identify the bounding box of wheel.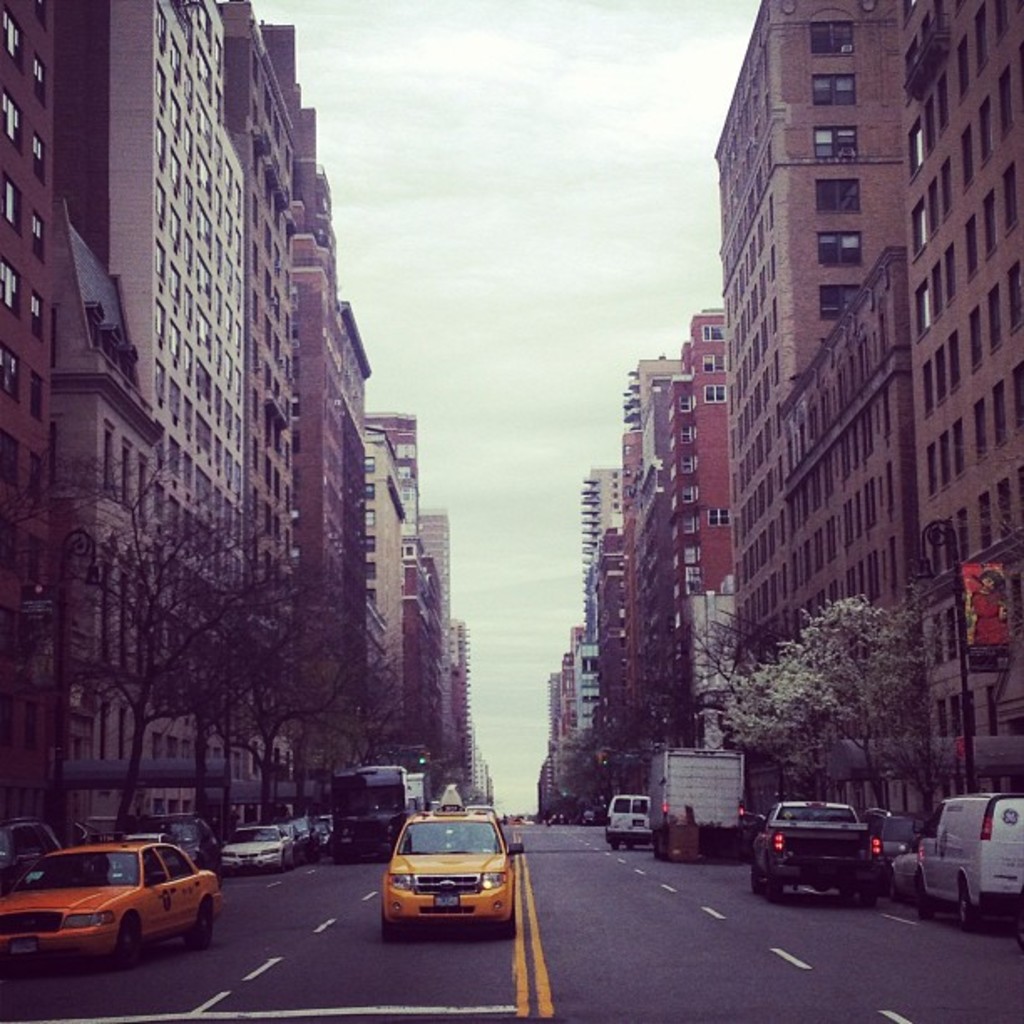
locate(380, 907, 395, 934).
